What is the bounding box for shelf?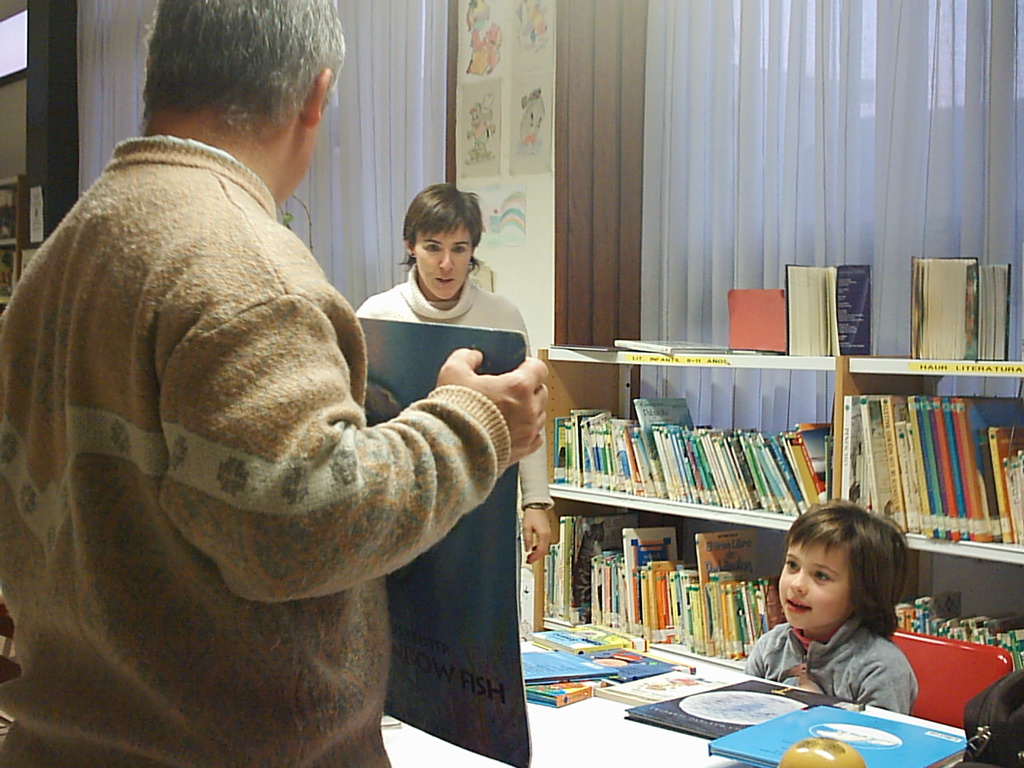
pyautogui.locateOnScreen(827, 351, 1023, 564).
